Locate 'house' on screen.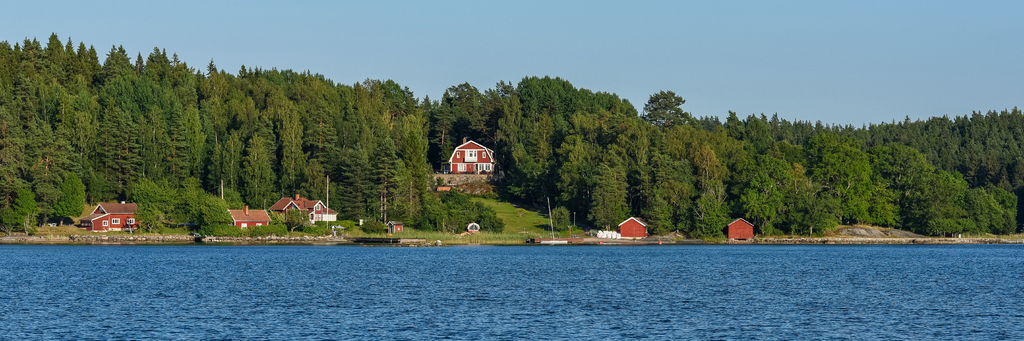
On screen at bbox=[720, 218, 751, 248].
